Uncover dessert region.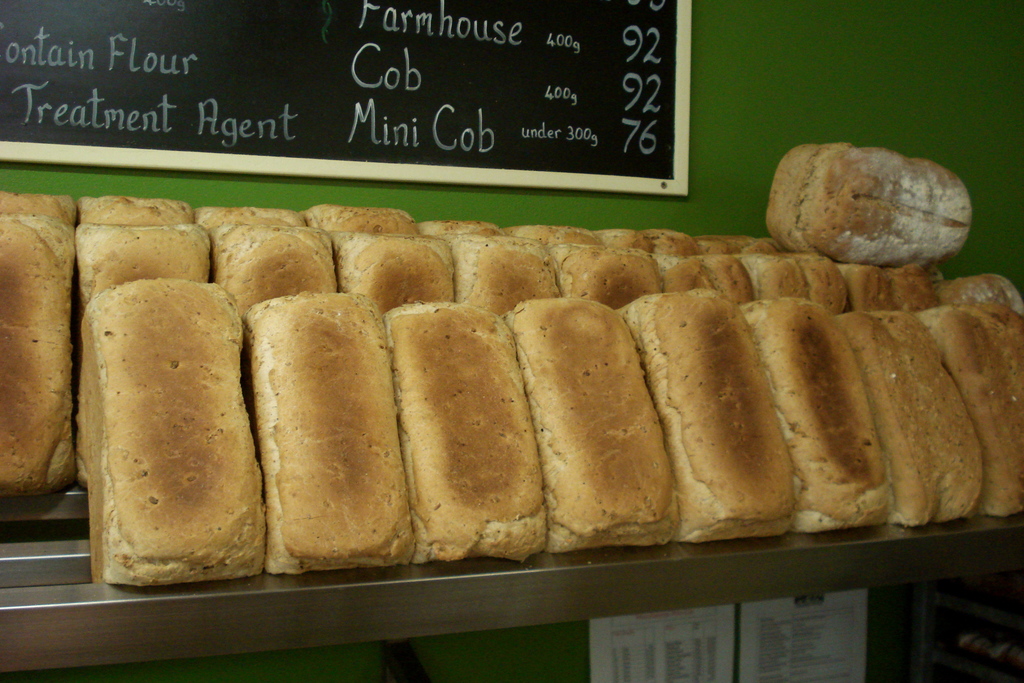
Uncovered: select_region(81, 281, 260, 580).
